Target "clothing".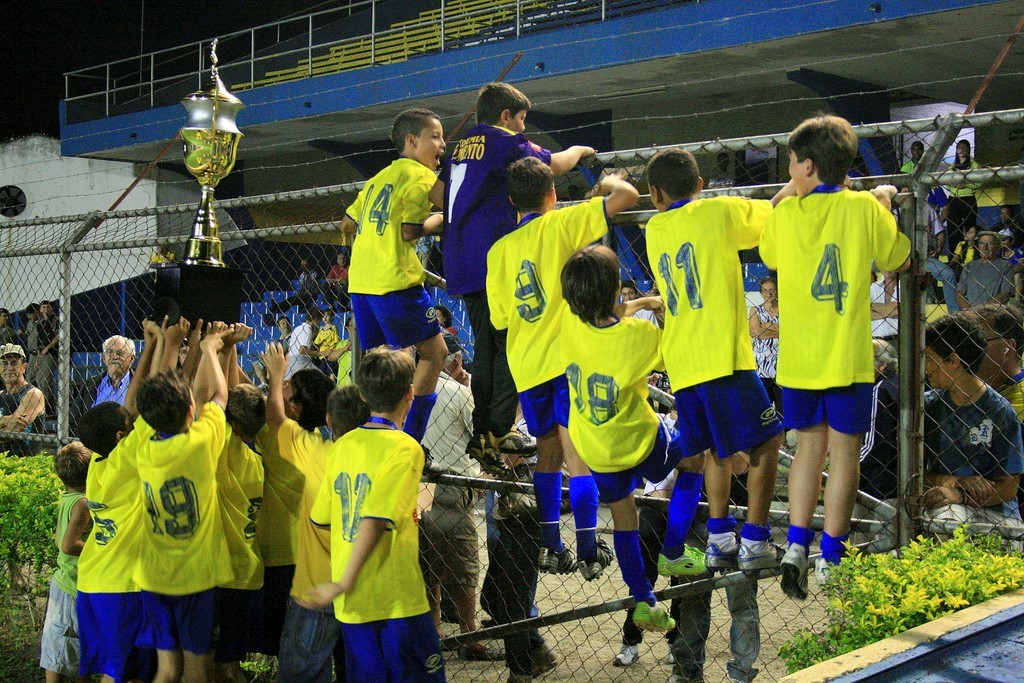
Target region: 76/414/153/682.
